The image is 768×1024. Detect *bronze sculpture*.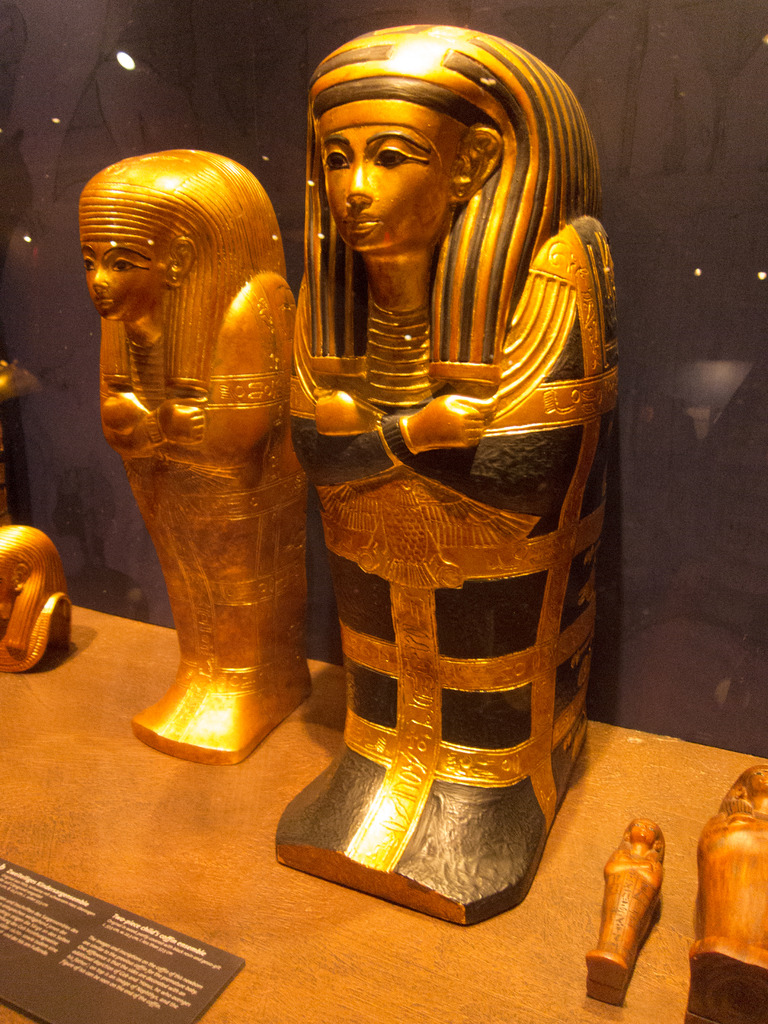
Detection: <bbox>0, 522, 72, 676</bbox>.
